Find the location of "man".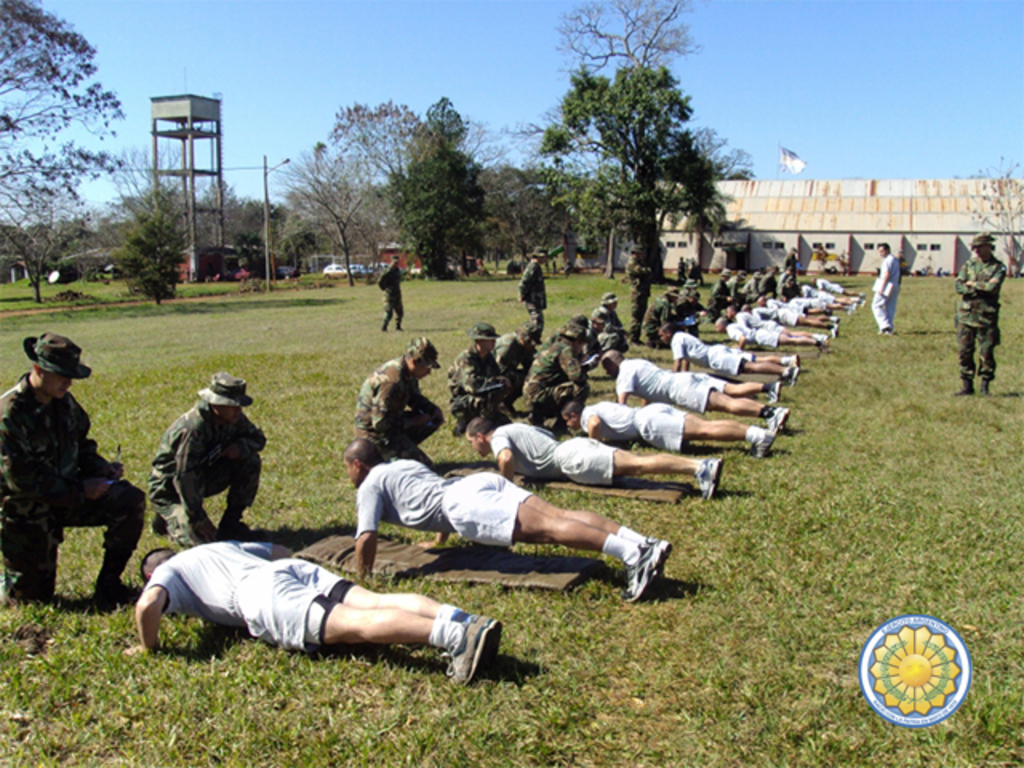
Location: [x1=147, y1=371, x2=267, y2=542].
